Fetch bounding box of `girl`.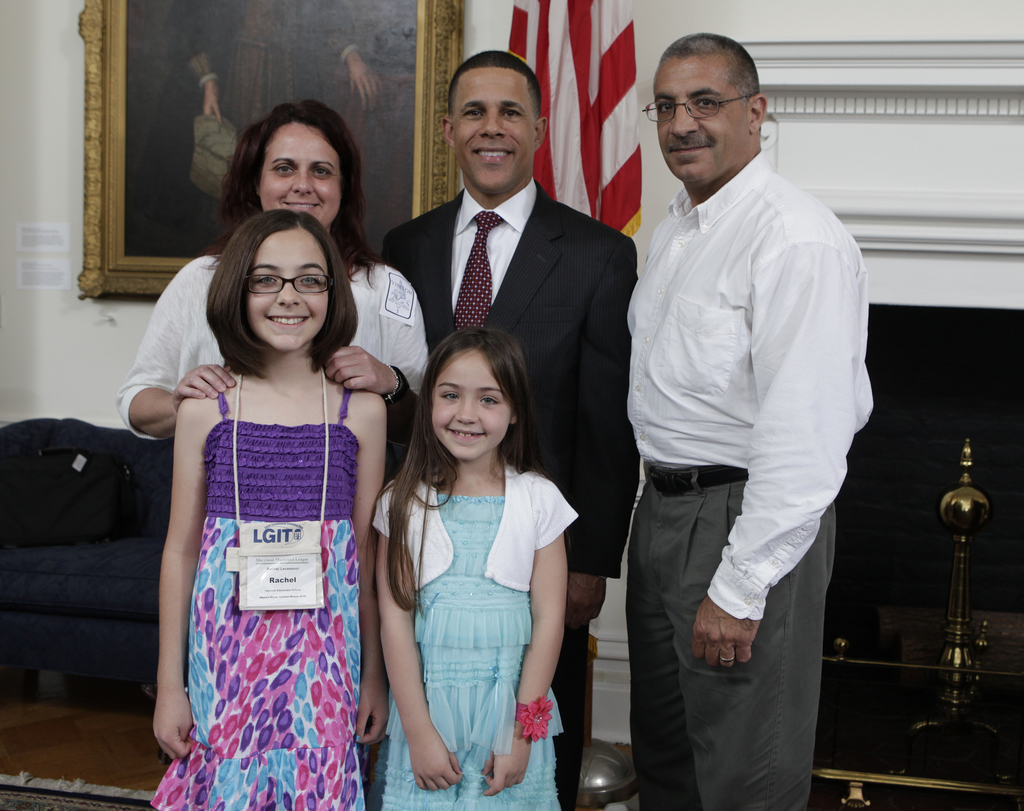
Bbox: [156,210,388,810].
